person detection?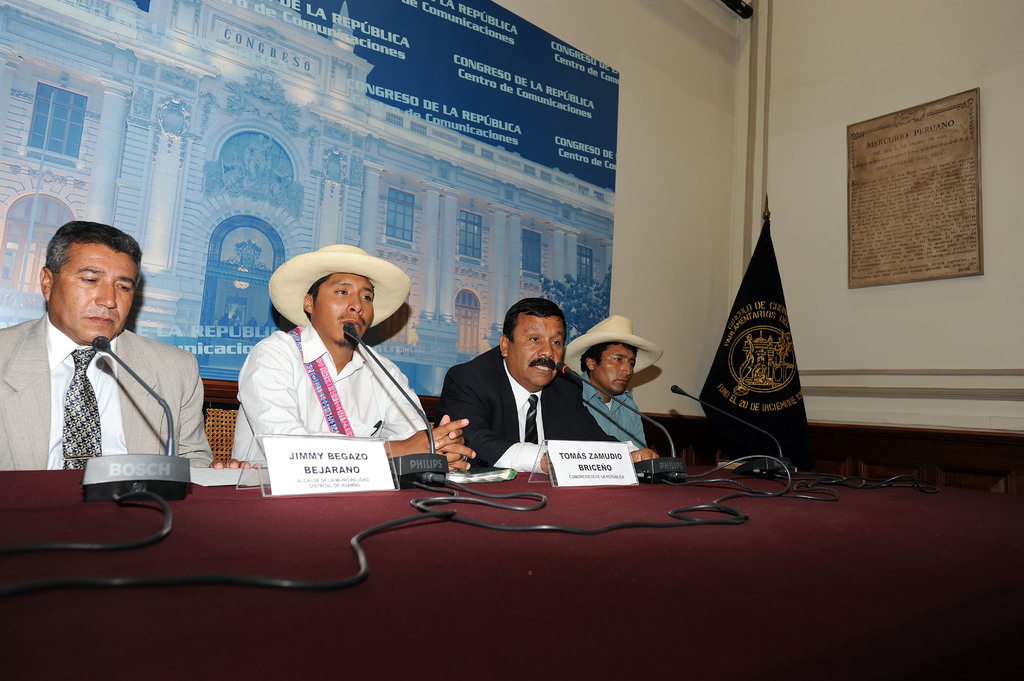
(574, 318, 649, 444)
